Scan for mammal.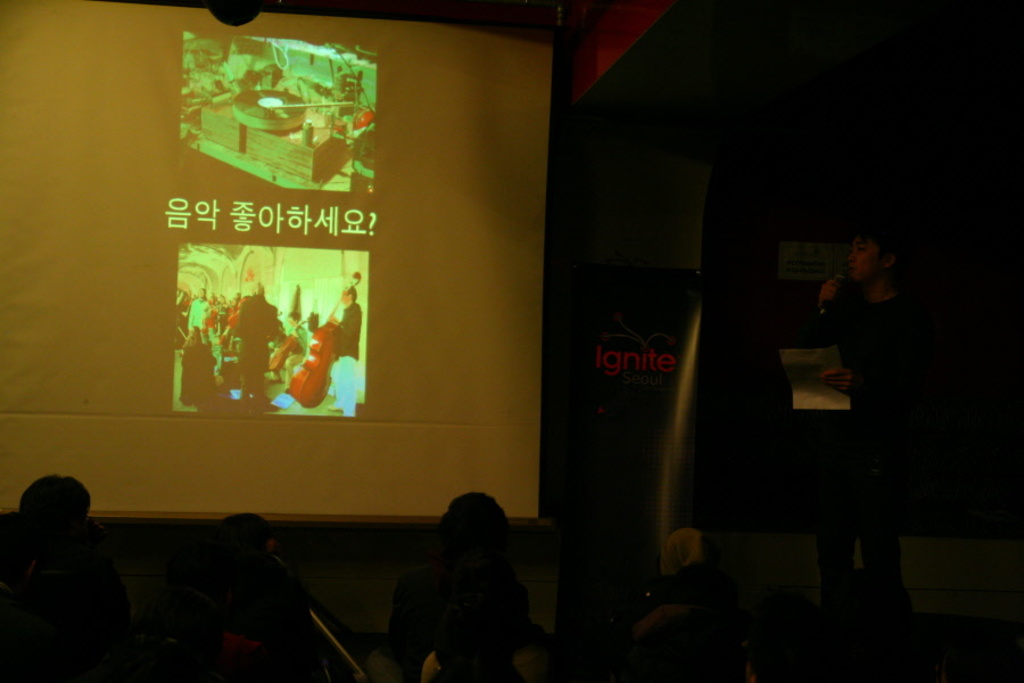
Scan result: select_region(324, 280, 362, 412).
